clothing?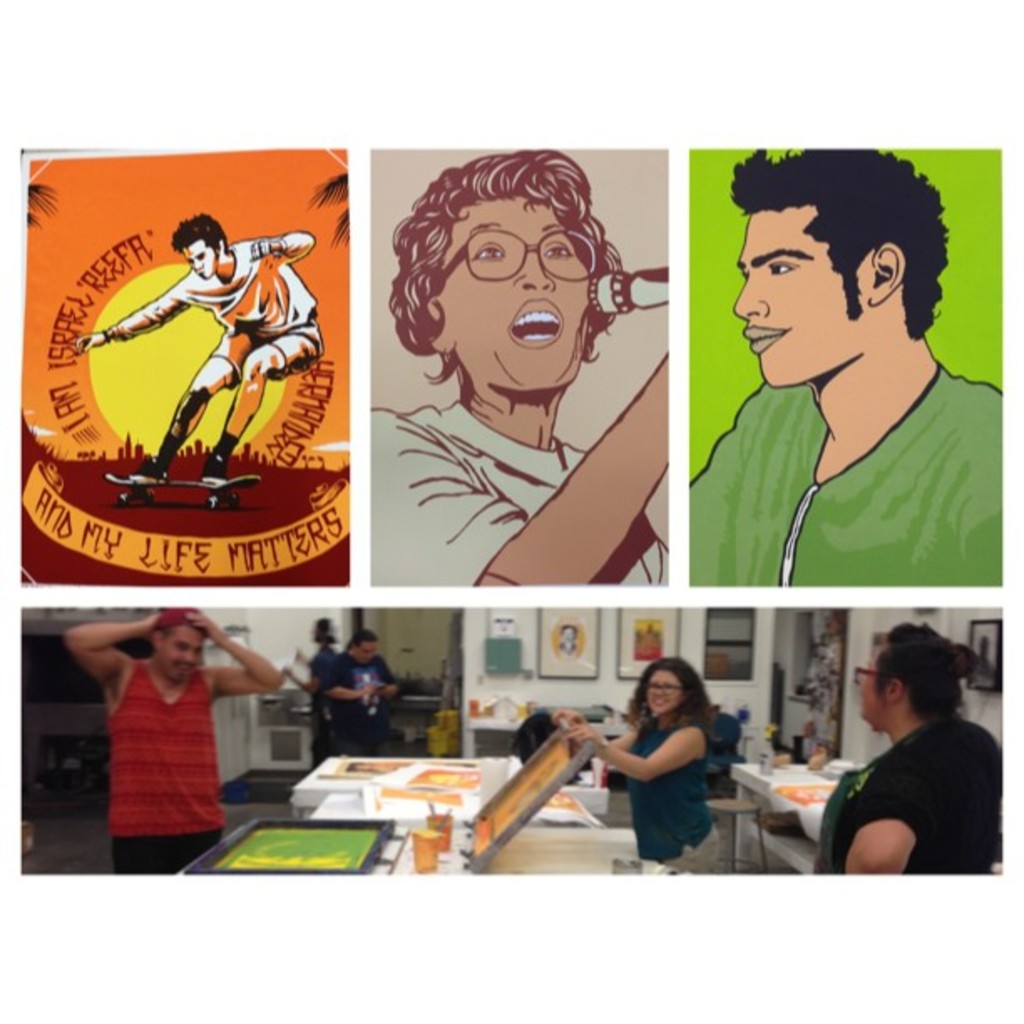
(left=95, top=644, right=239, bottom=882)
